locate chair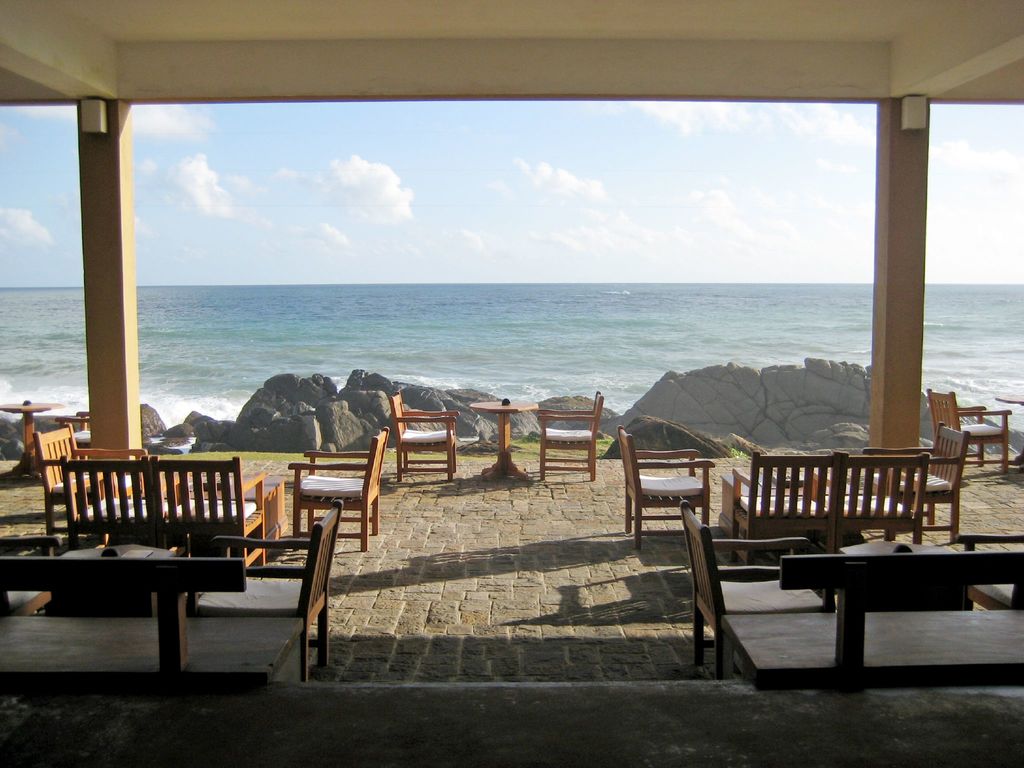
680:499:837:681
